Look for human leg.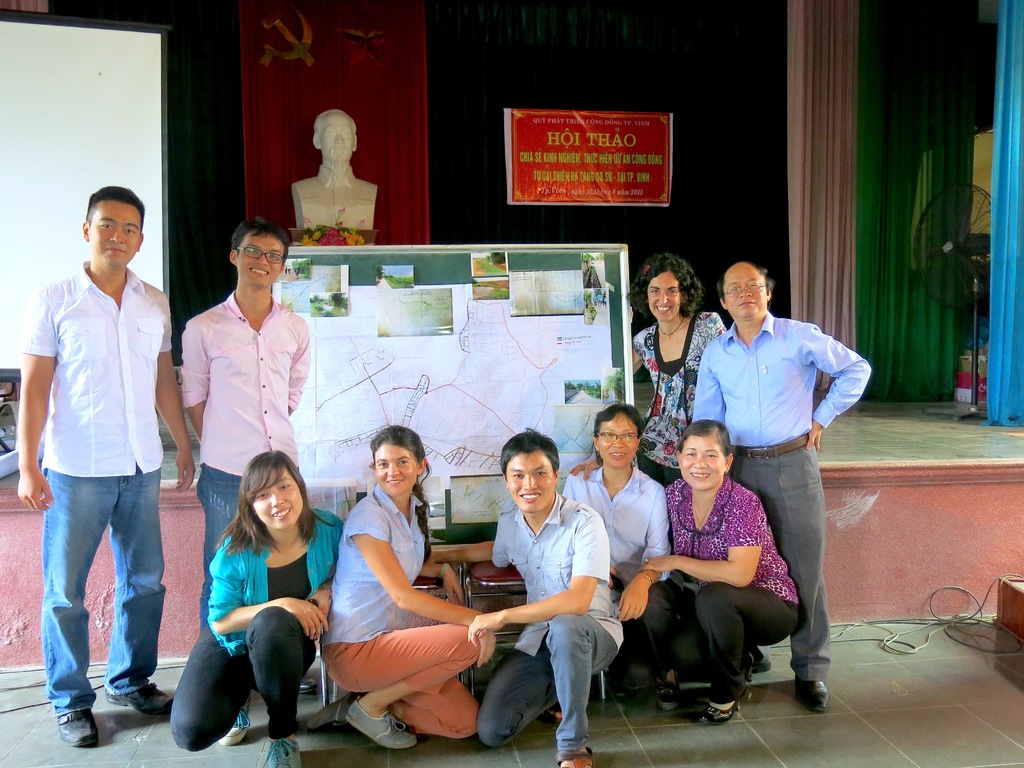
Found: detection(639, 573, 671, 705).
